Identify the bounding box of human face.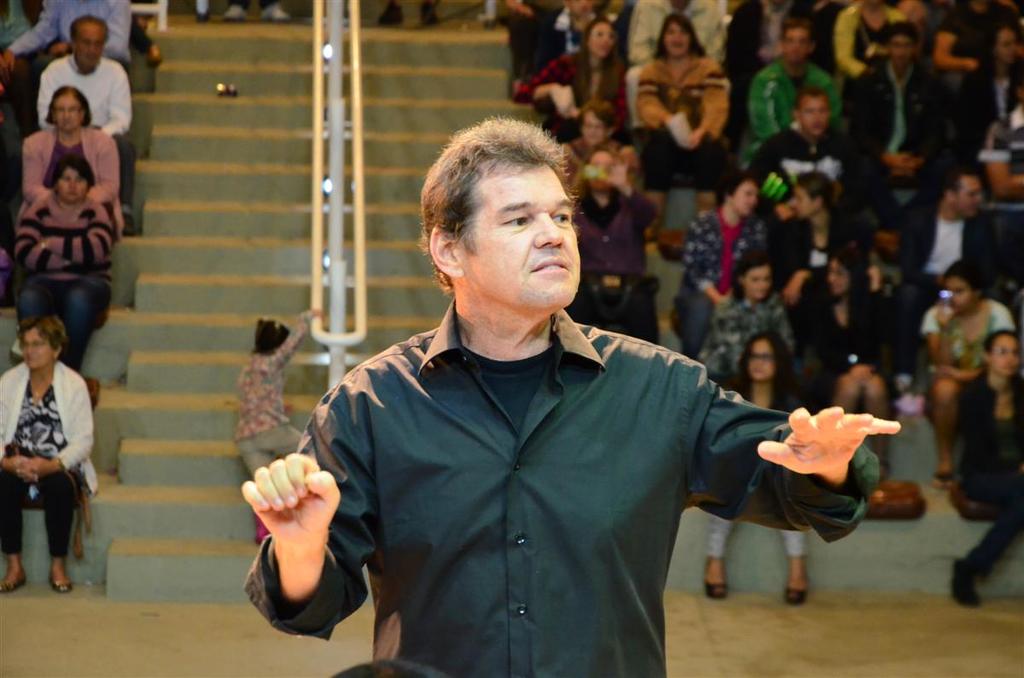
[x1=59, y1=171, x2=85, y2=199].
